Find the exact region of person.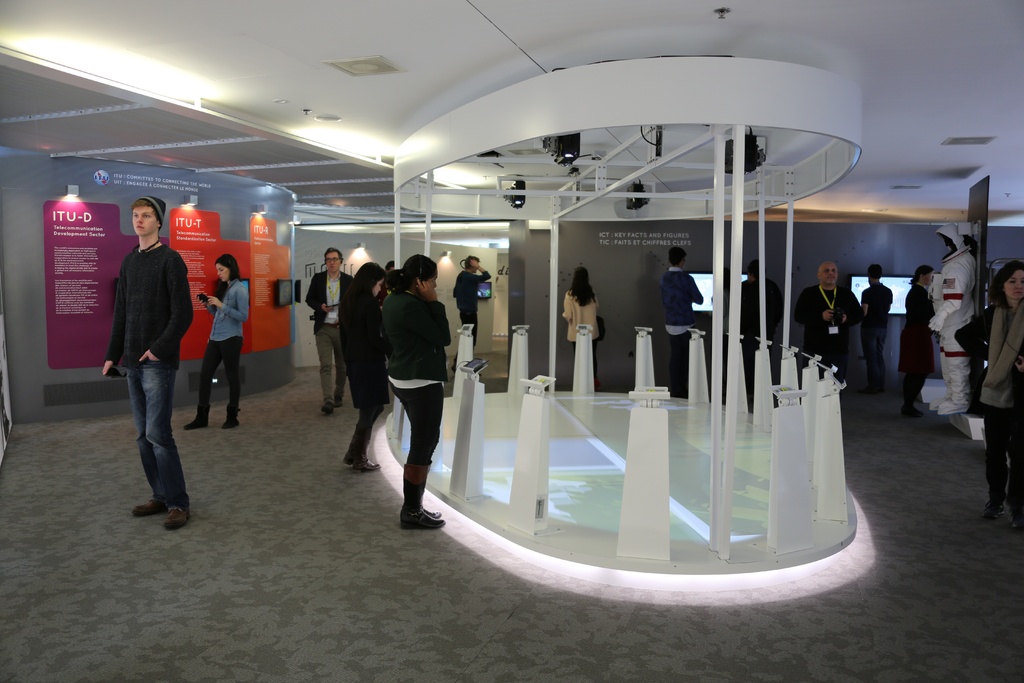
Exact region: region(900, 263, 929, 418).
